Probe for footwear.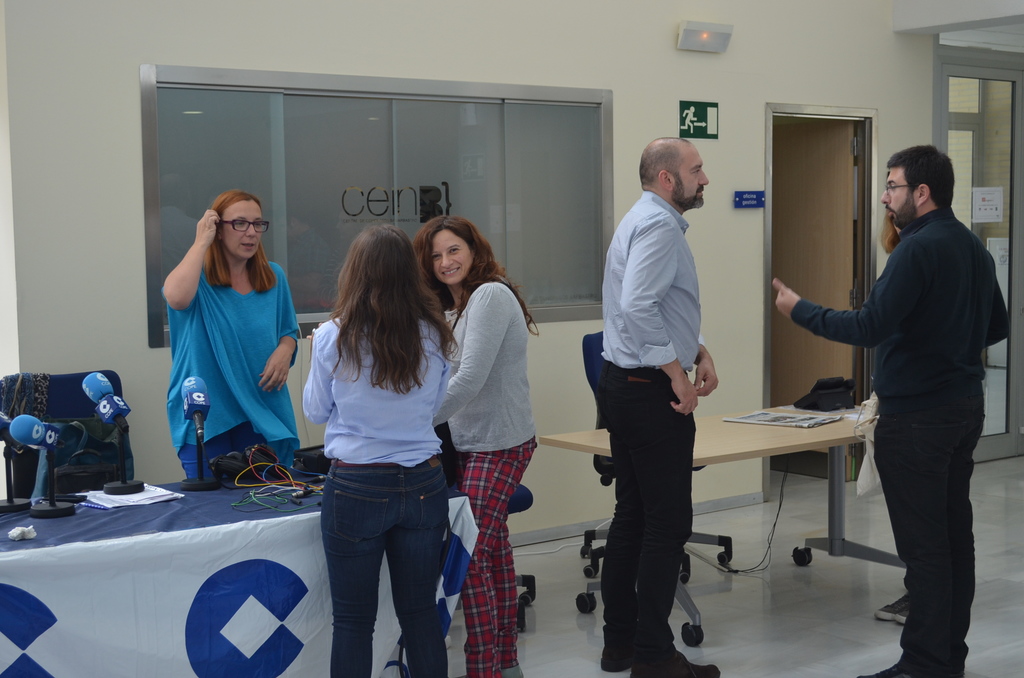
Probe result: 502/668/524/677.
